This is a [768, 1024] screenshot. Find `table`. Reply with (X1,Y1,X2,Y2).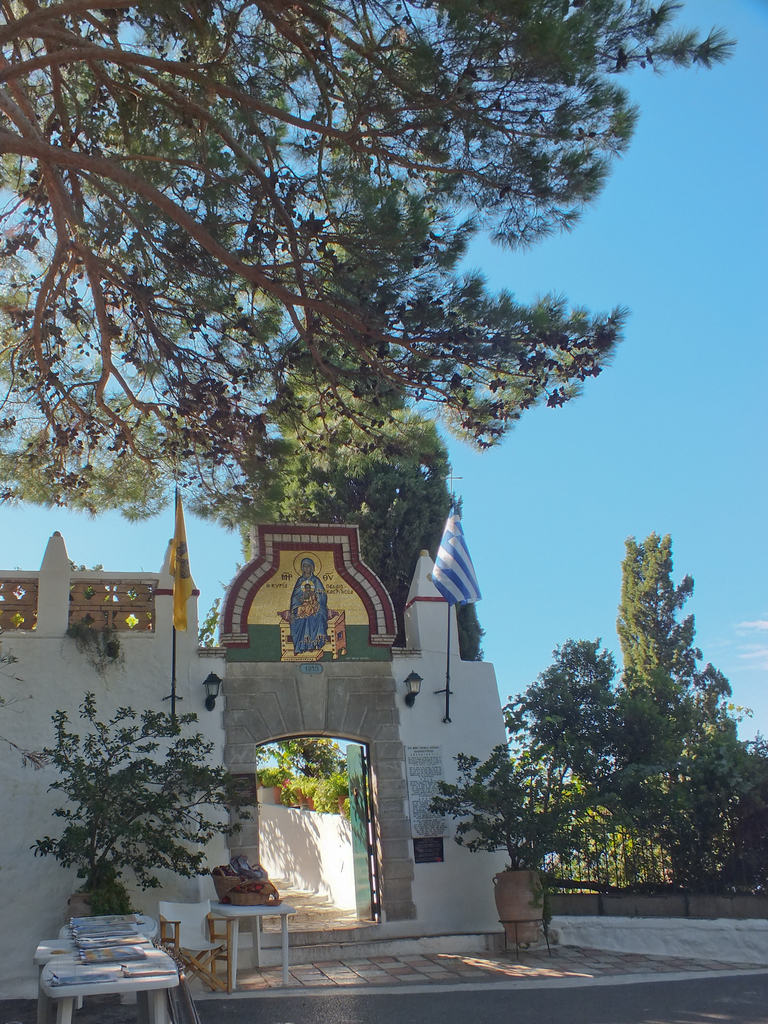
(199,895,299,993).
